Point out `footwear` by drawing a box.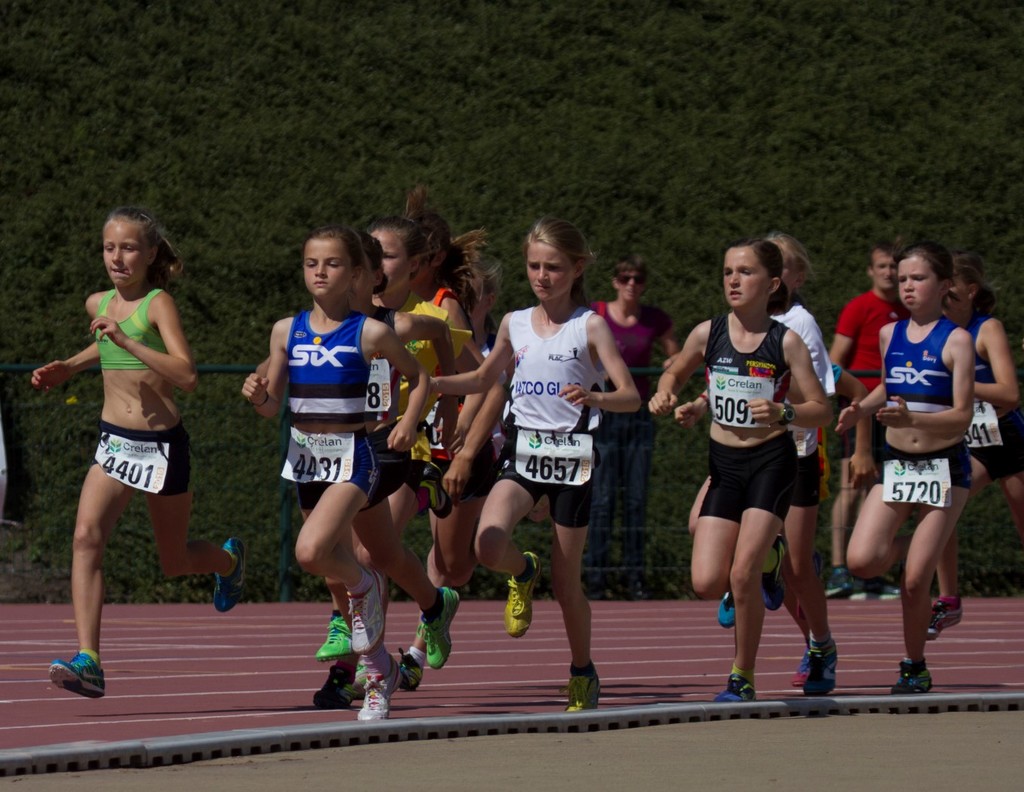
[left=210, top=534, right=248, bottom=612].
